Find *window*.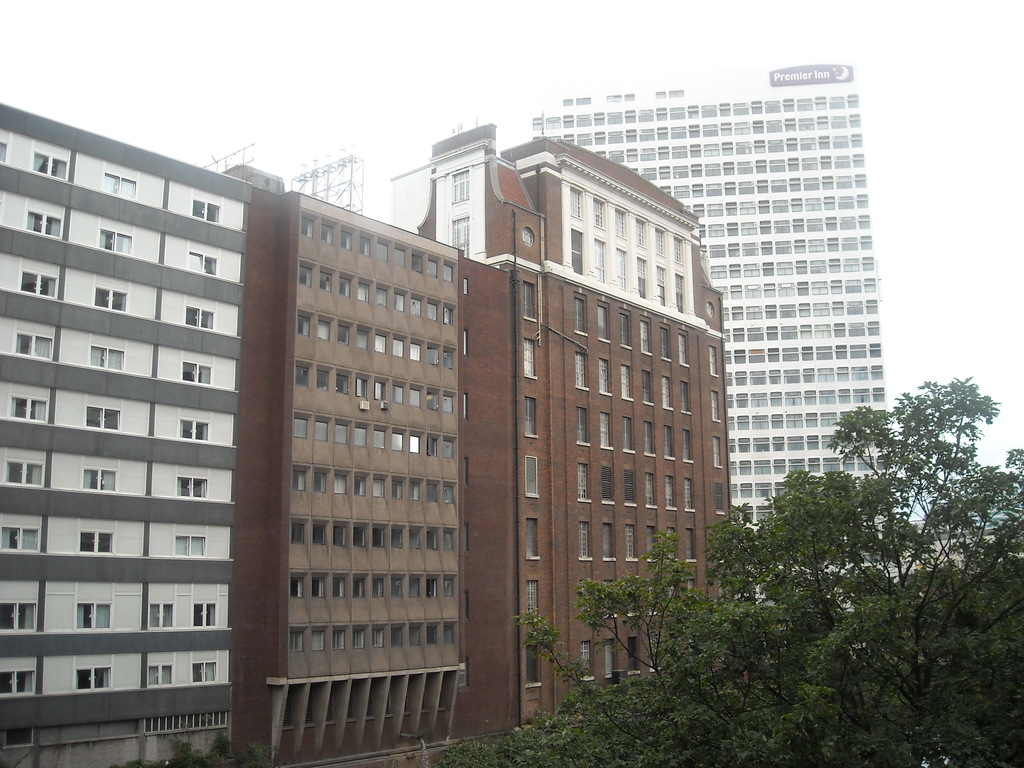
Rect(646, 474, 655, 507).
